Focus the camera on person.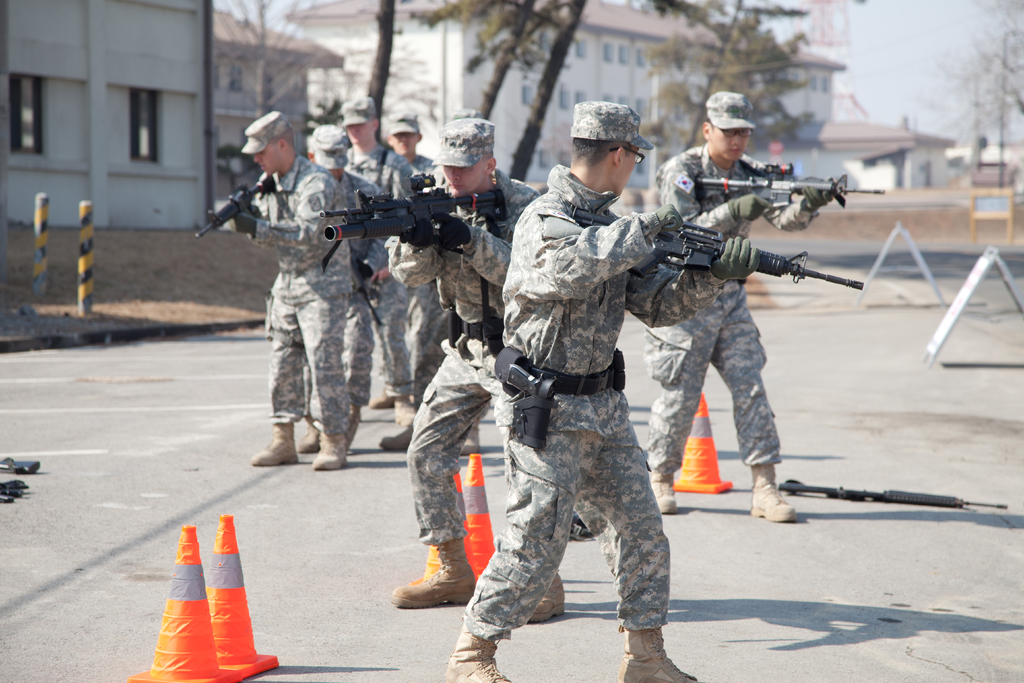
Focus region: rect(335, 90, 422, 451).
